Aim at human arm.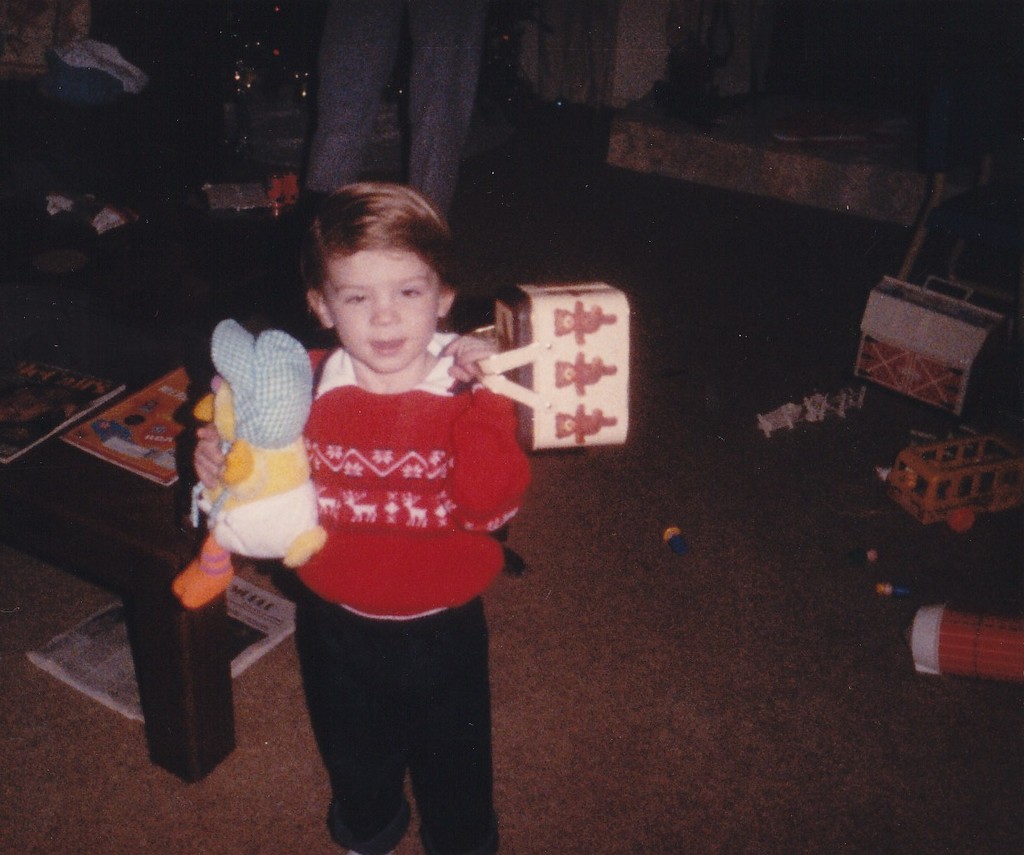
Aimed at [444,332,528,526].
